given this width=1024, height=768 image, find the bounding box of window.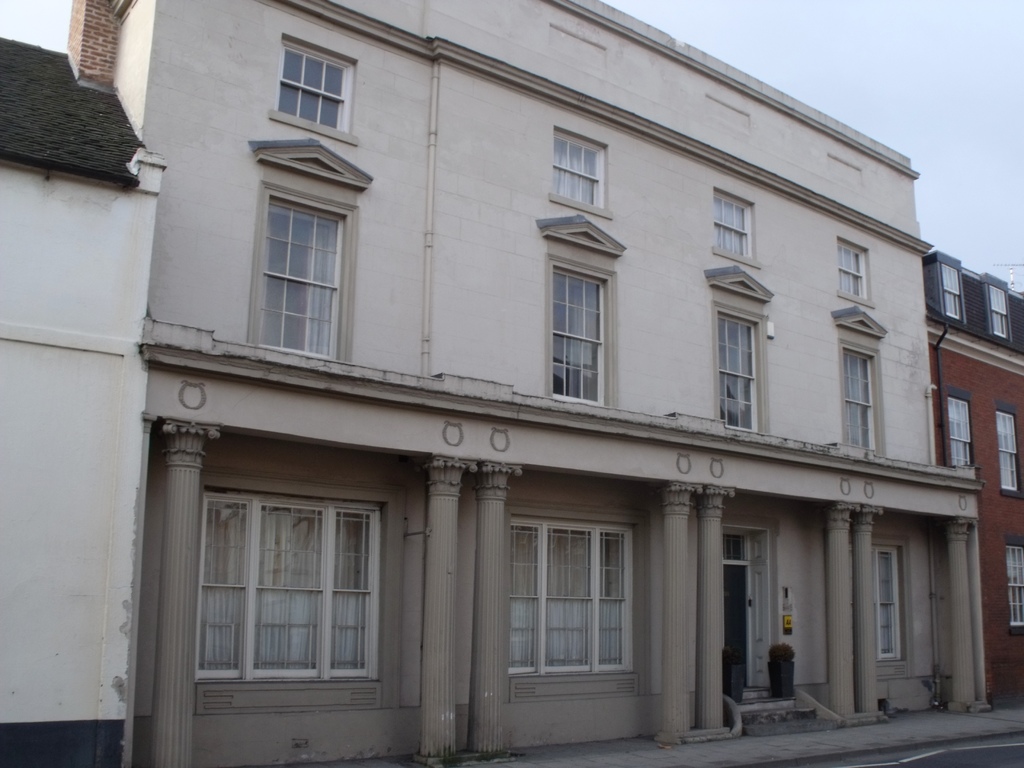
BBox(510, 507, 635, 676).
